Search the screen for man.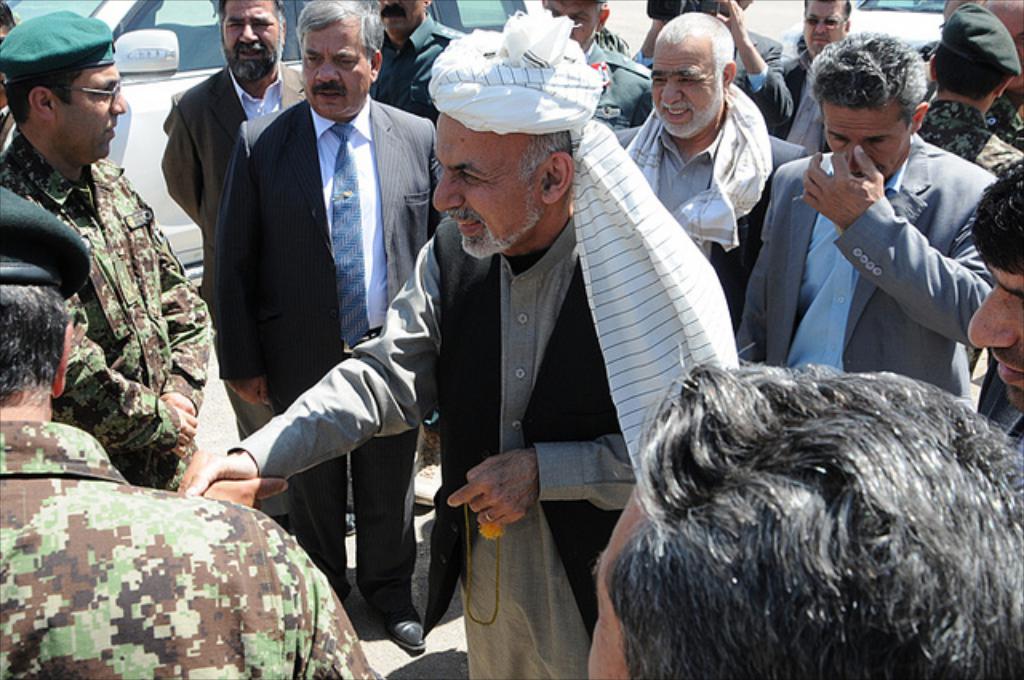
Found at (747,53,1010,405).
